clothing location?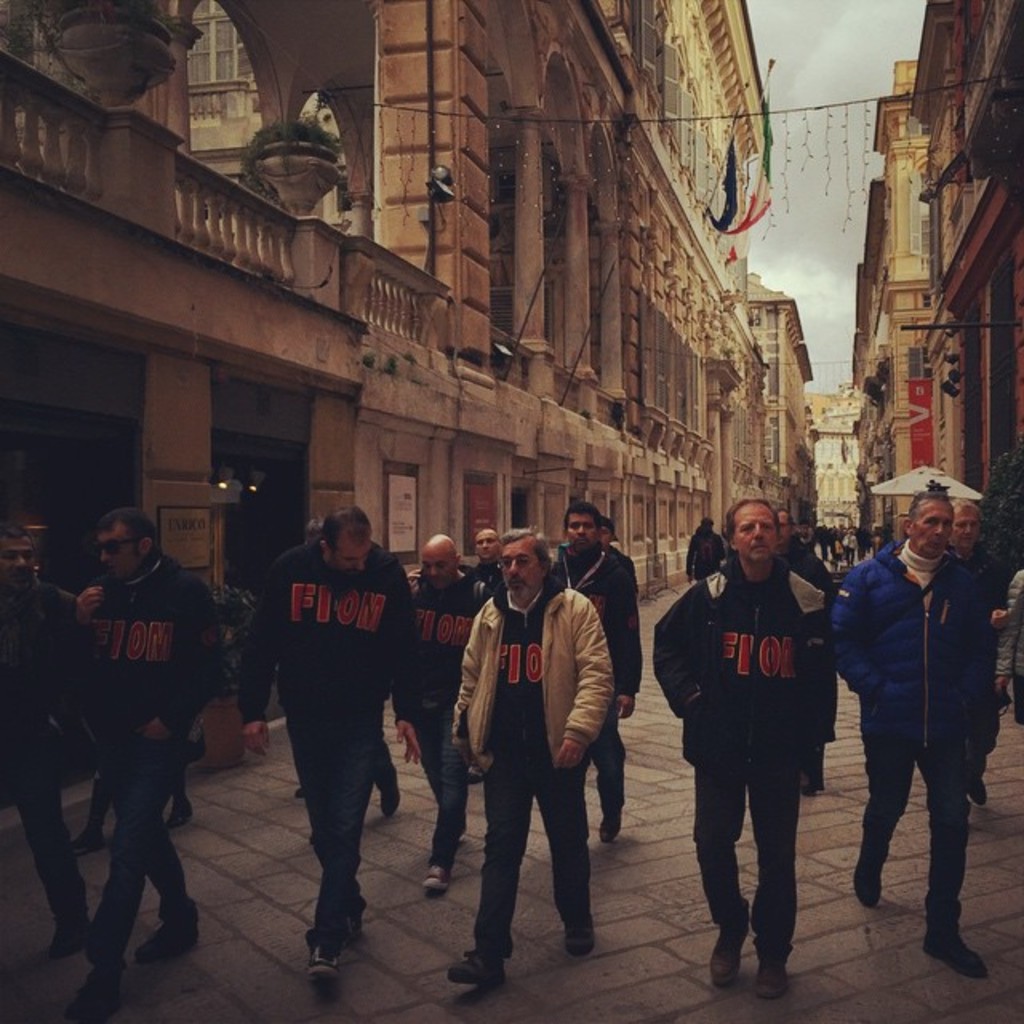
{"left": 392, "top": 571, "right": 480, "bottom": 862}
